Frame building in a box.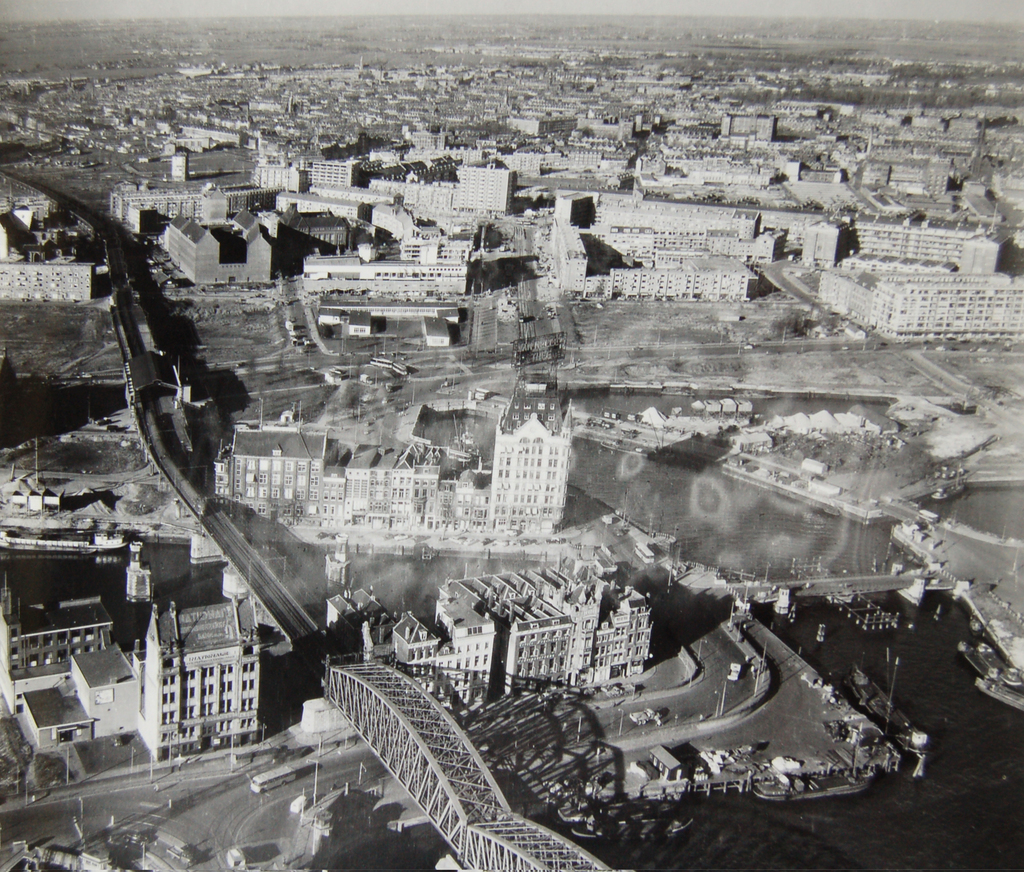
bbox=[361, 556, 655, 693].
